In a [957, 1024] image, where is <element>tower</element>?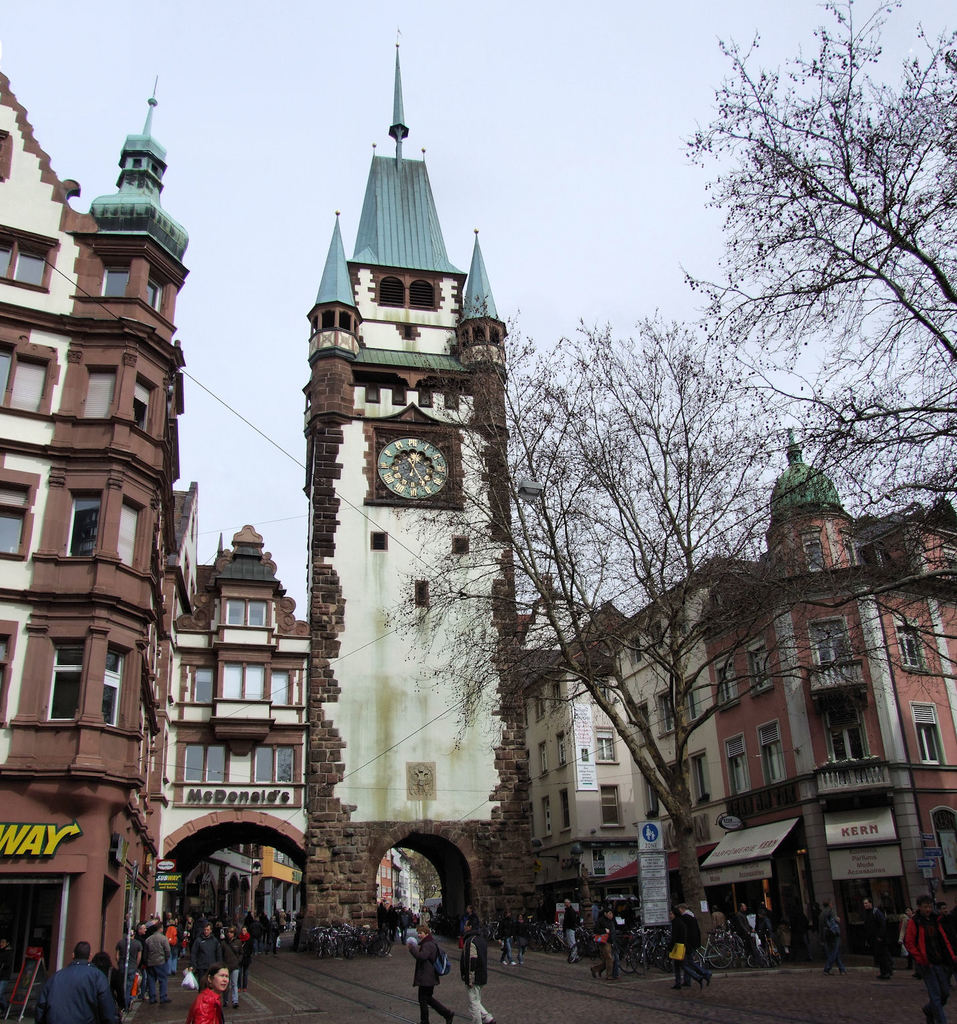
733/419/956/924.
